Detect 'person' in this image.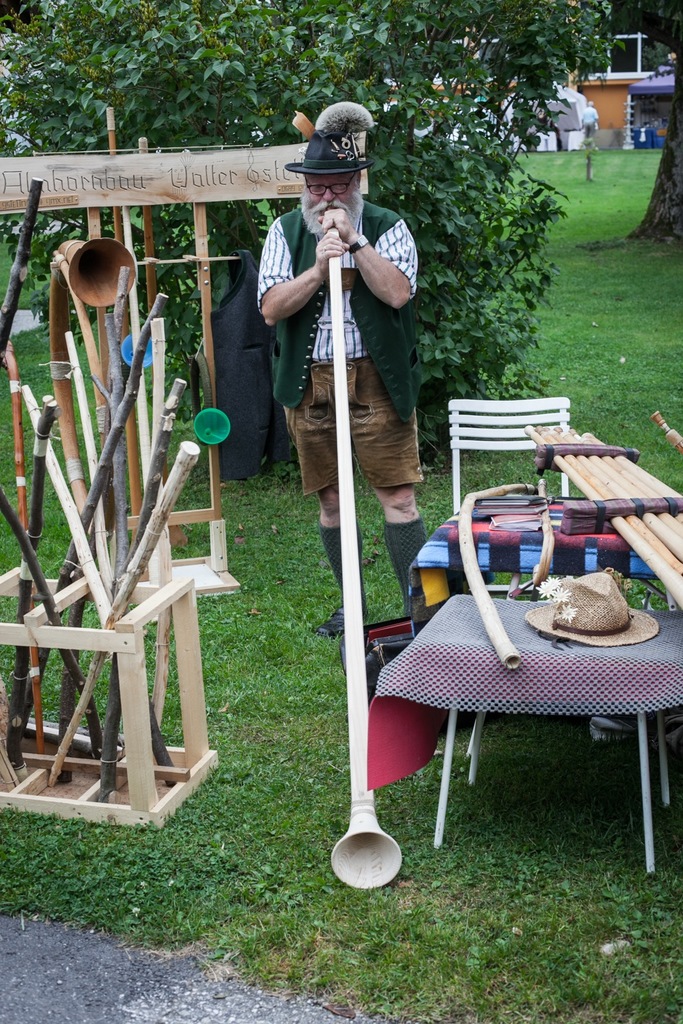
Detection: select_region(224, 115, 412, 625).
